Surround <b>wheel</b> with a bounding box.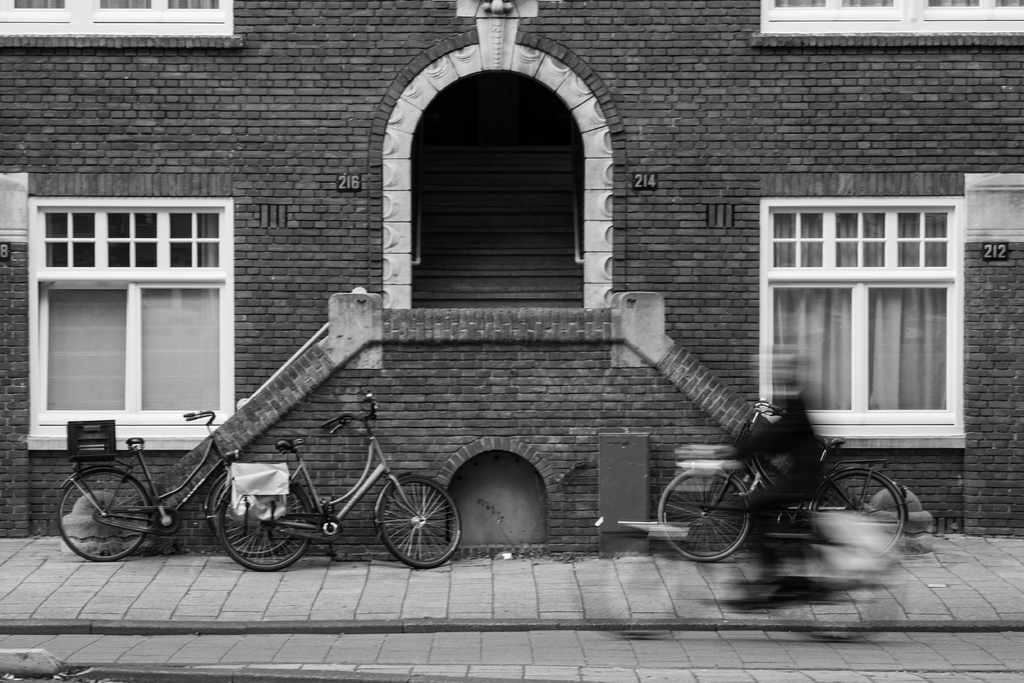
812:467:908:562.
